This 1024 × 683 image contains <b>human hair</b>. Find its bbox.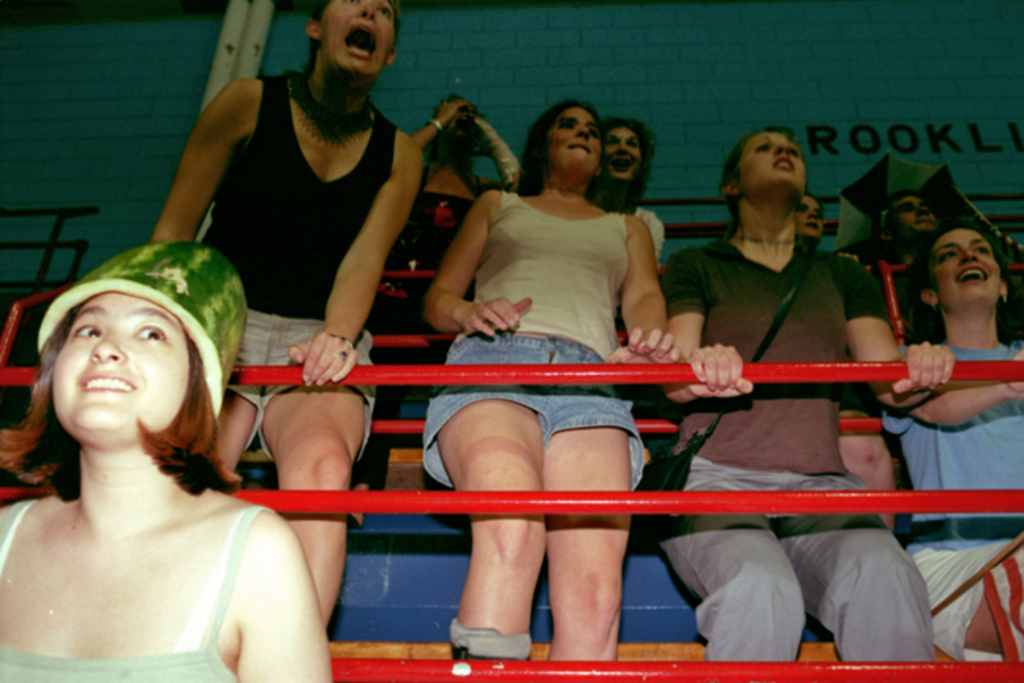
[130,315,245,509].
